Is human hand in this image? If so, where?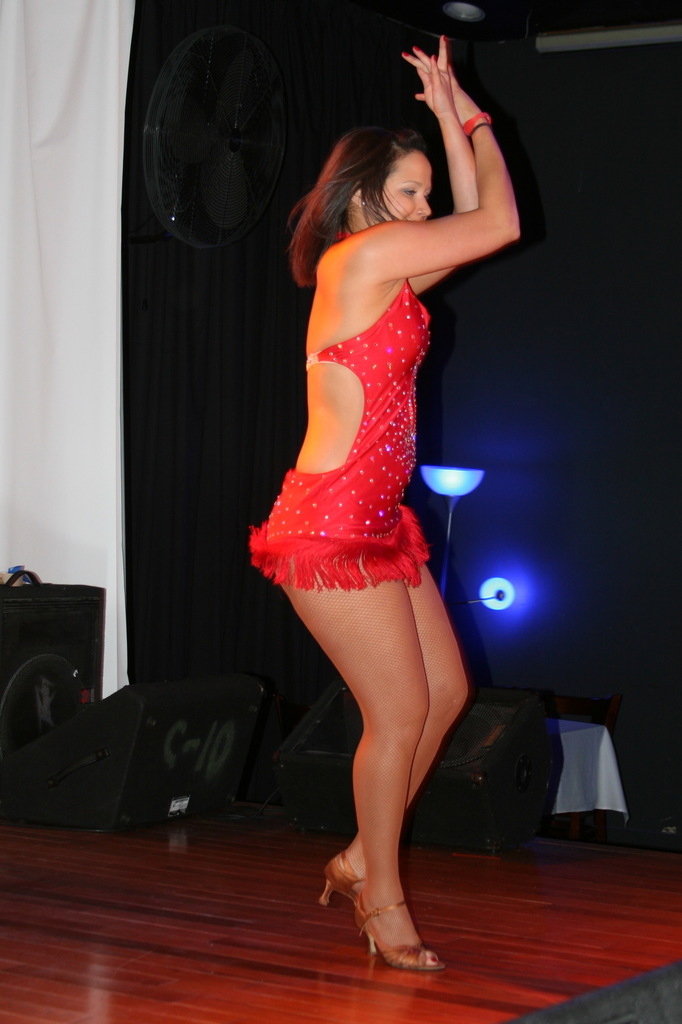
Yes, at <box>401,35,480,122</box>.
